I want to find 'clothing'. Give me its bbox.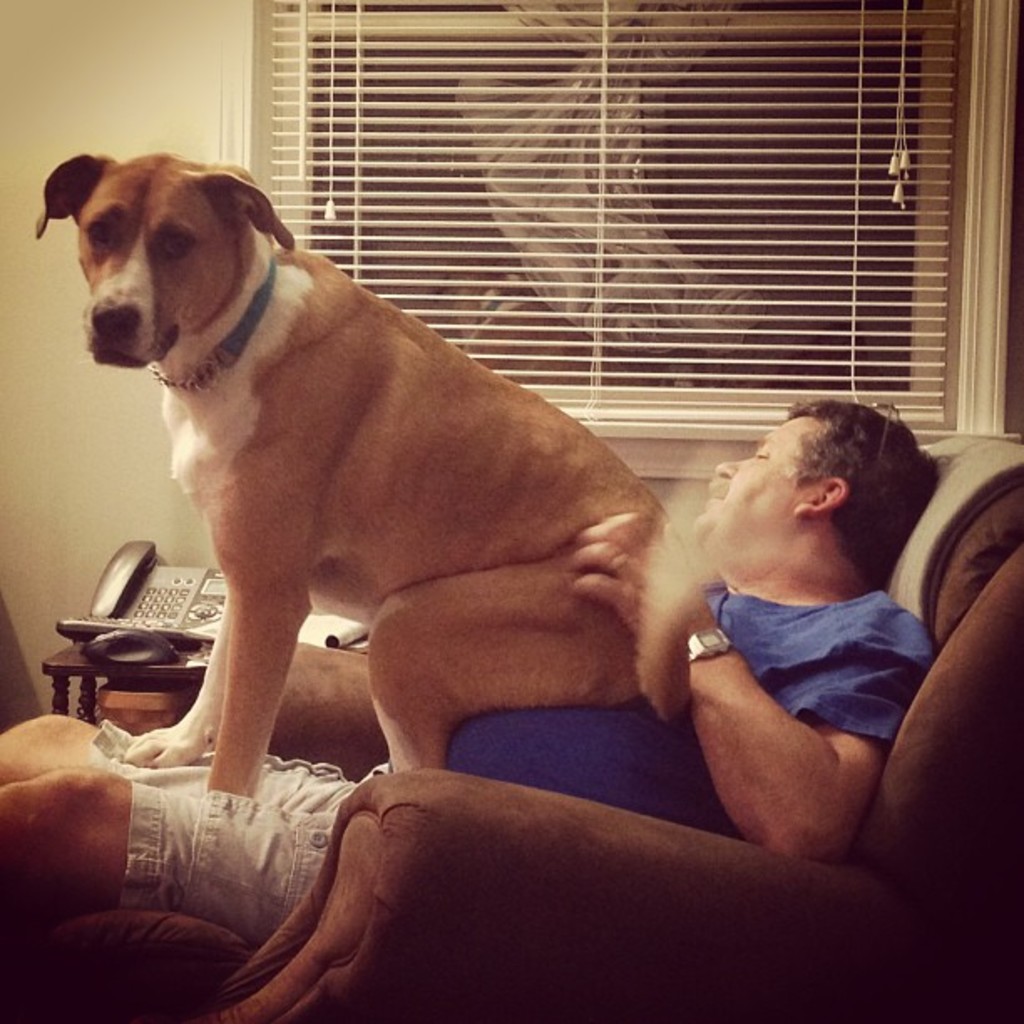
[84,574,950,949].
